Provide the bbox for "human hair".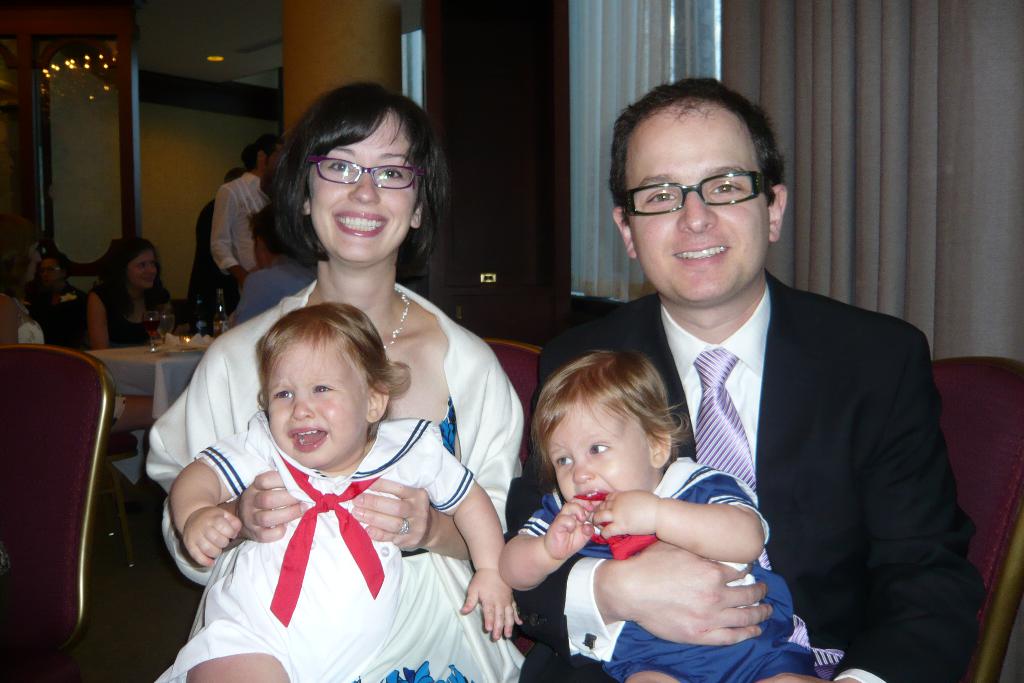
rect(97, 238, 178, 319).
